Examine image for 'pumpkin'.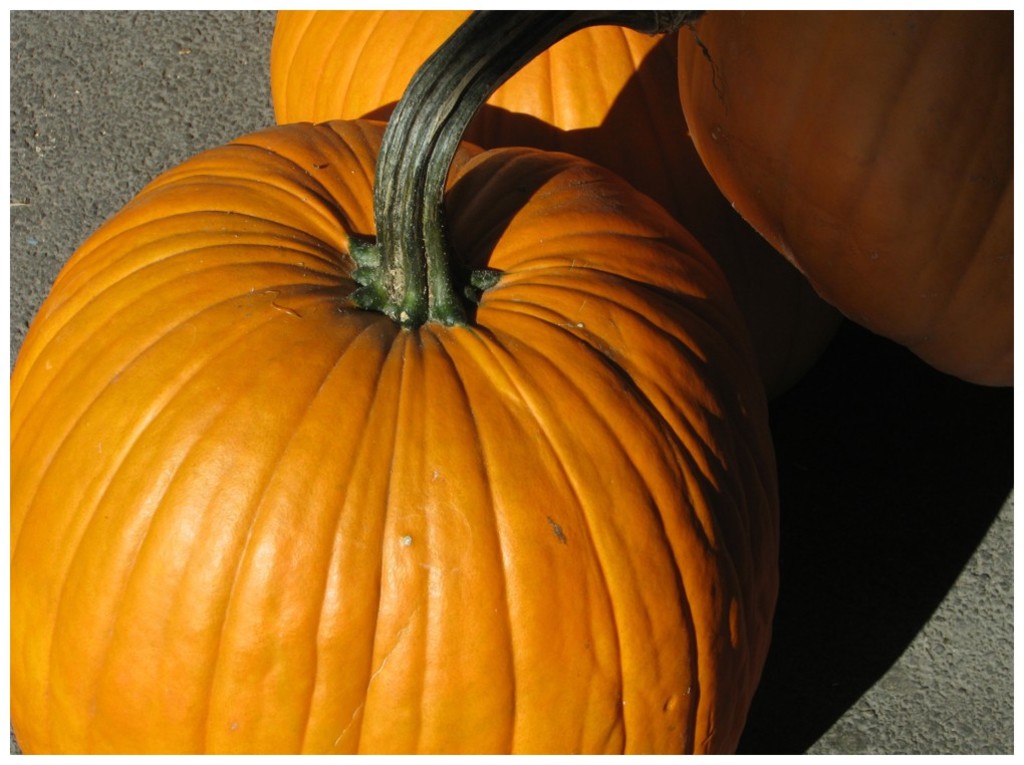
Examination result: <bbox>8, 8, 770, 756</bbox>.
